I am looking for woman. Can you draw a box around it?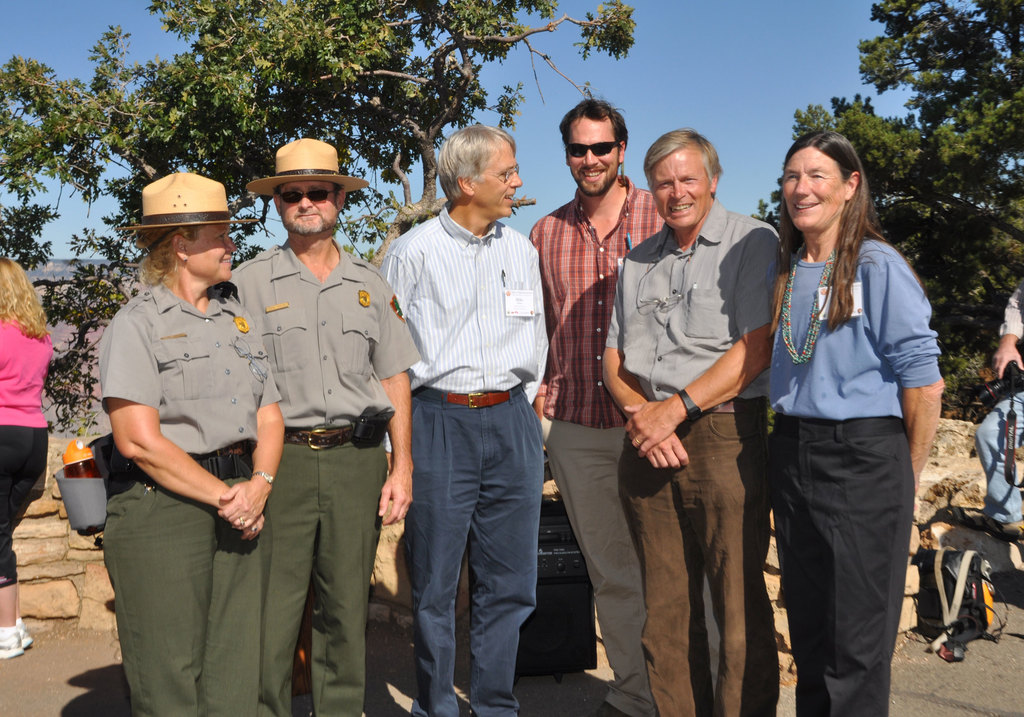
Sure, the bounding box is region(0, 255, 53, 660).
